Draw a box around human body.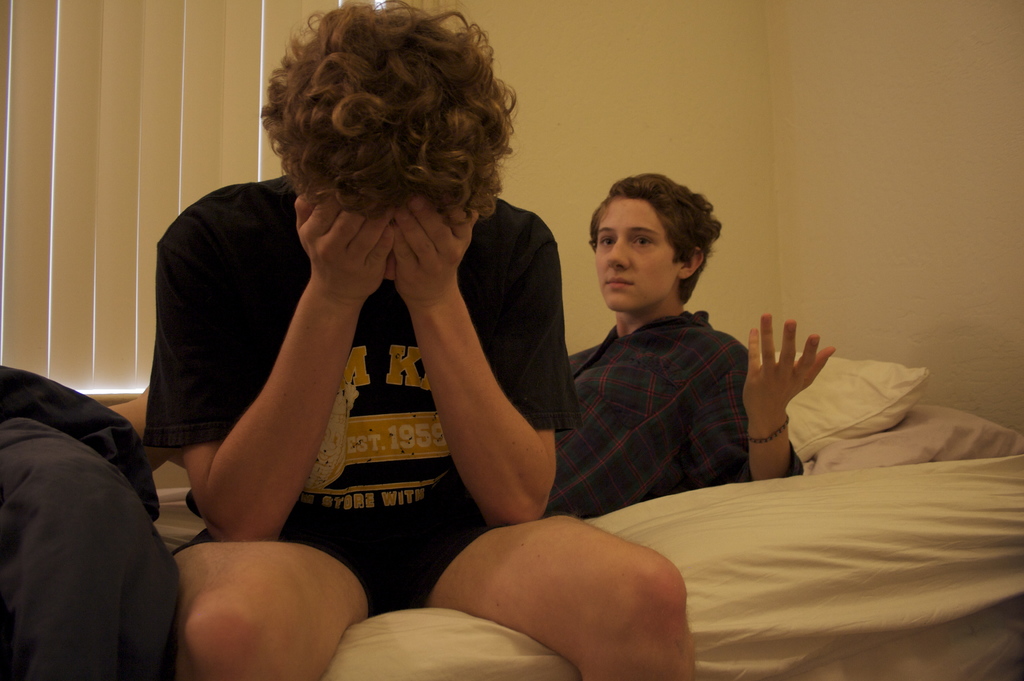
<region>133, 27, 650, 645</region>.
